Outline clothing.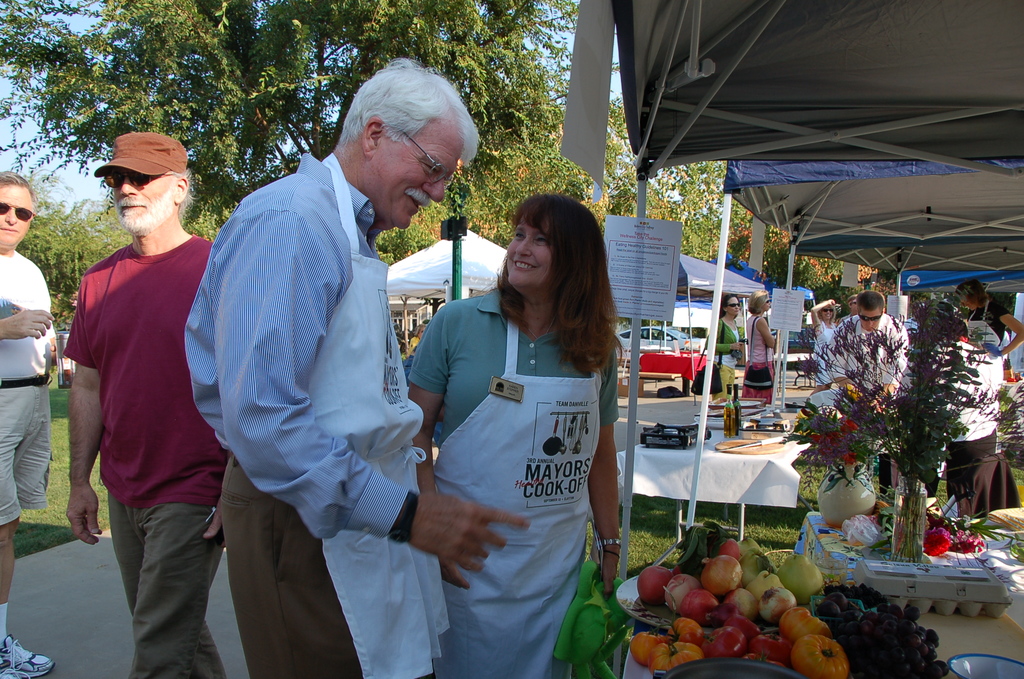
Outline: BBox(182, 149, 454, 678).
